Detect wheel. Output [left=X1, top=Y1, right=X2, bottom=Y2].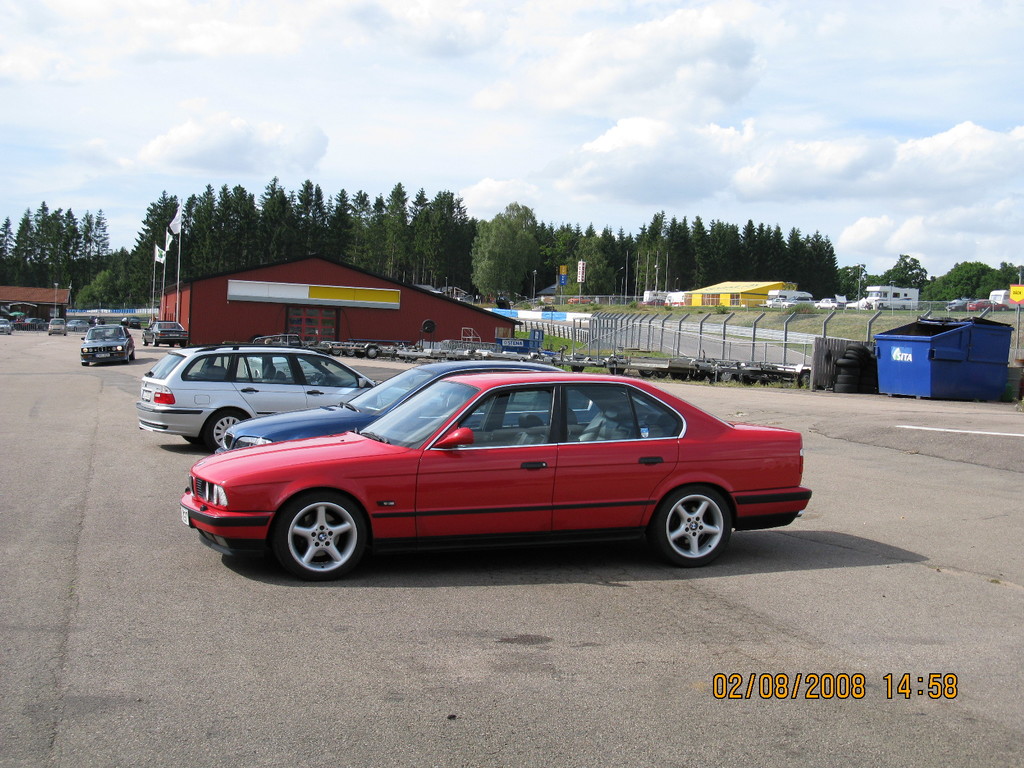
[left=150, top=337, right=160, bottom=346].
